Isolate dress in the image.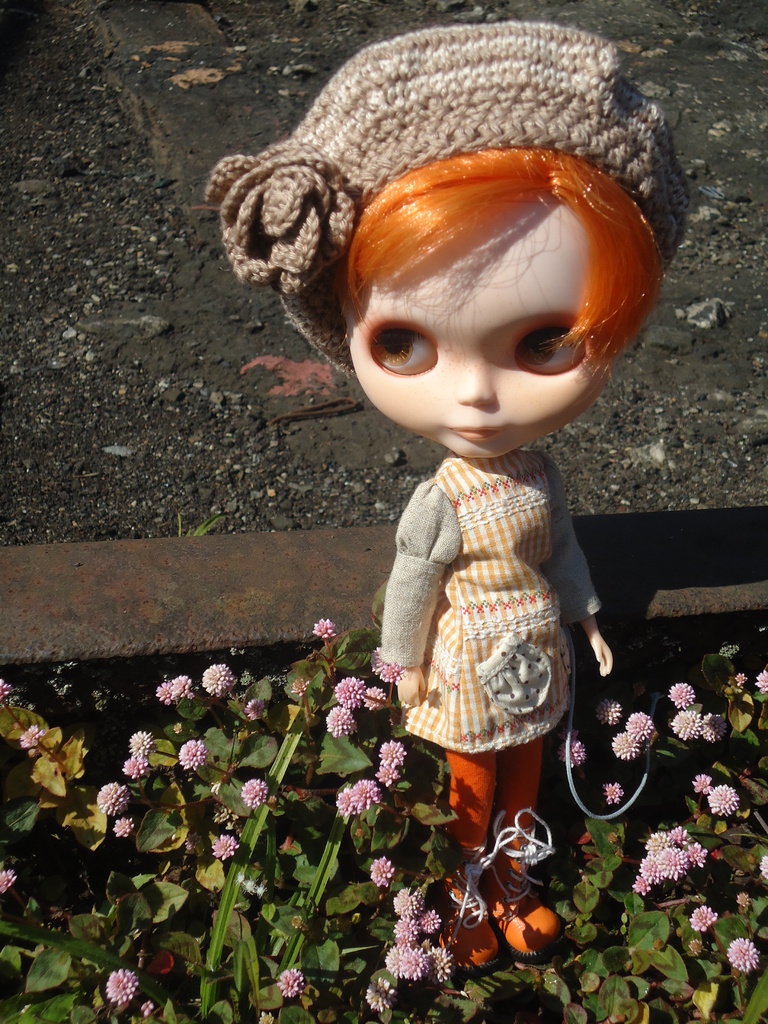
Isolated region: pyautogui.locateOnScreen(374, 445, 609, 756).
